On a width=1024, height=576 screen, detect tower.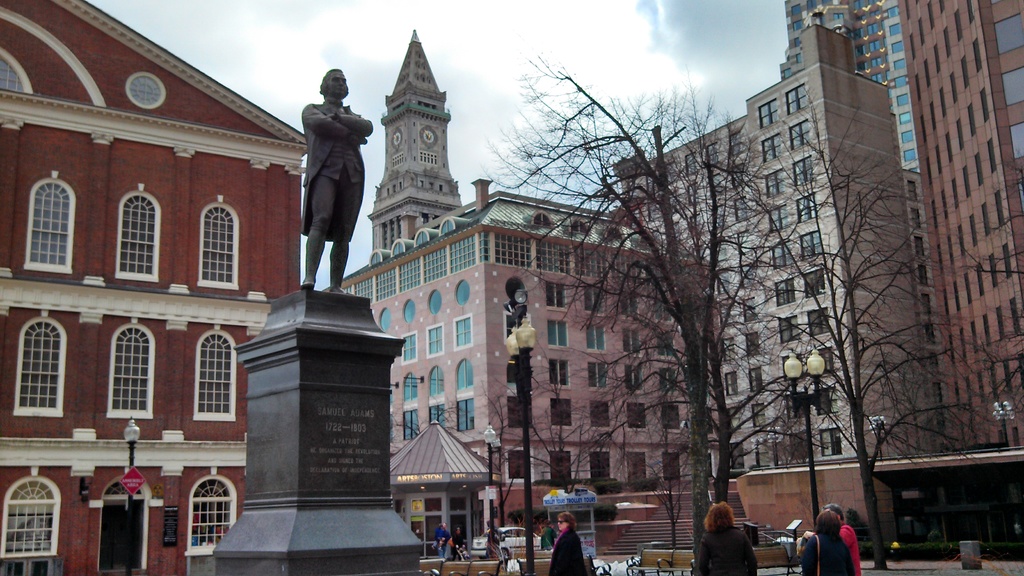
(x1=357, y1=19, x2=488, y2=260).
